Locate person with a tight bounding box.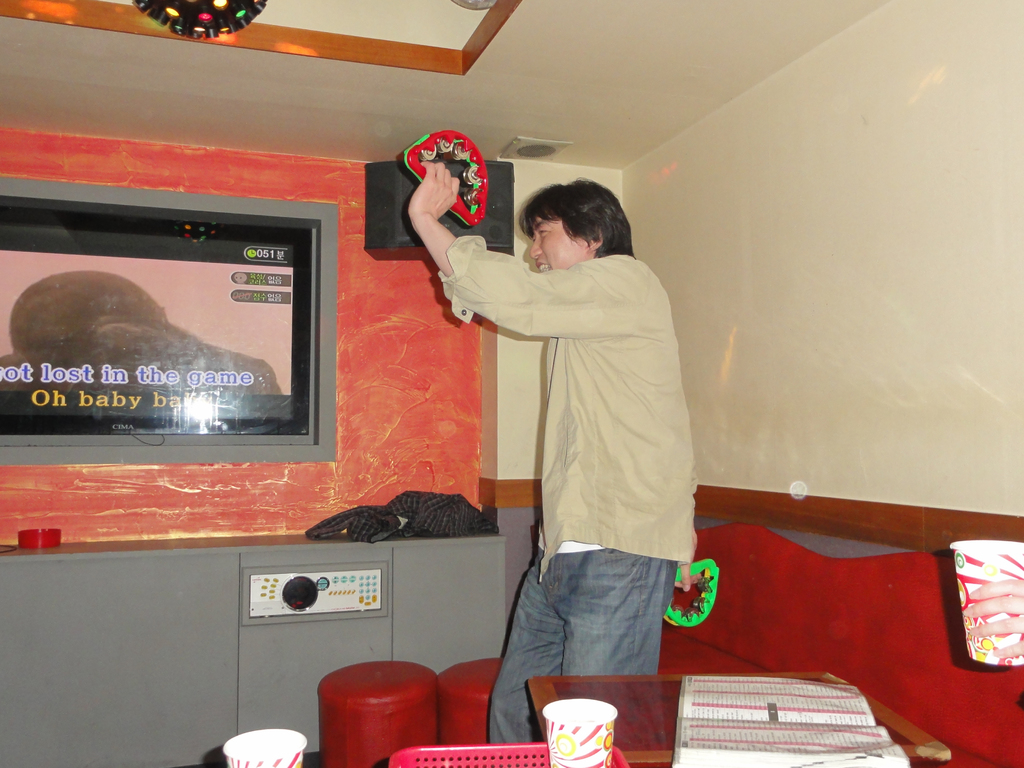
436, 153, 703, 719.
